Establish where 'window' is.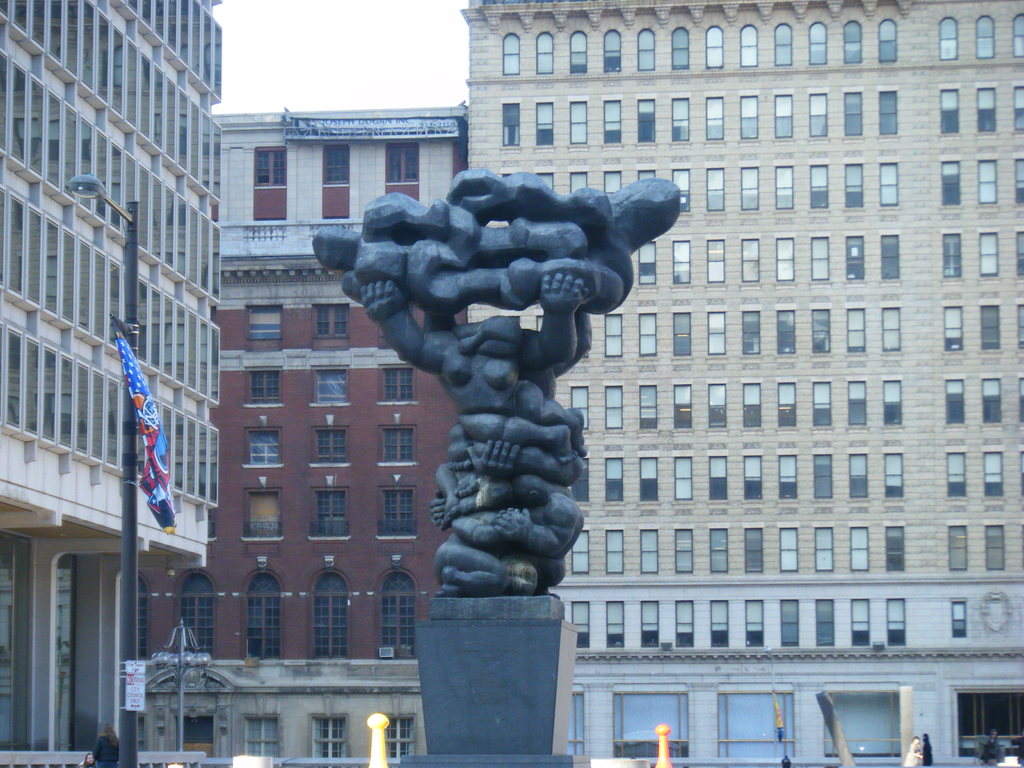
Established at 877,86,902,140.
